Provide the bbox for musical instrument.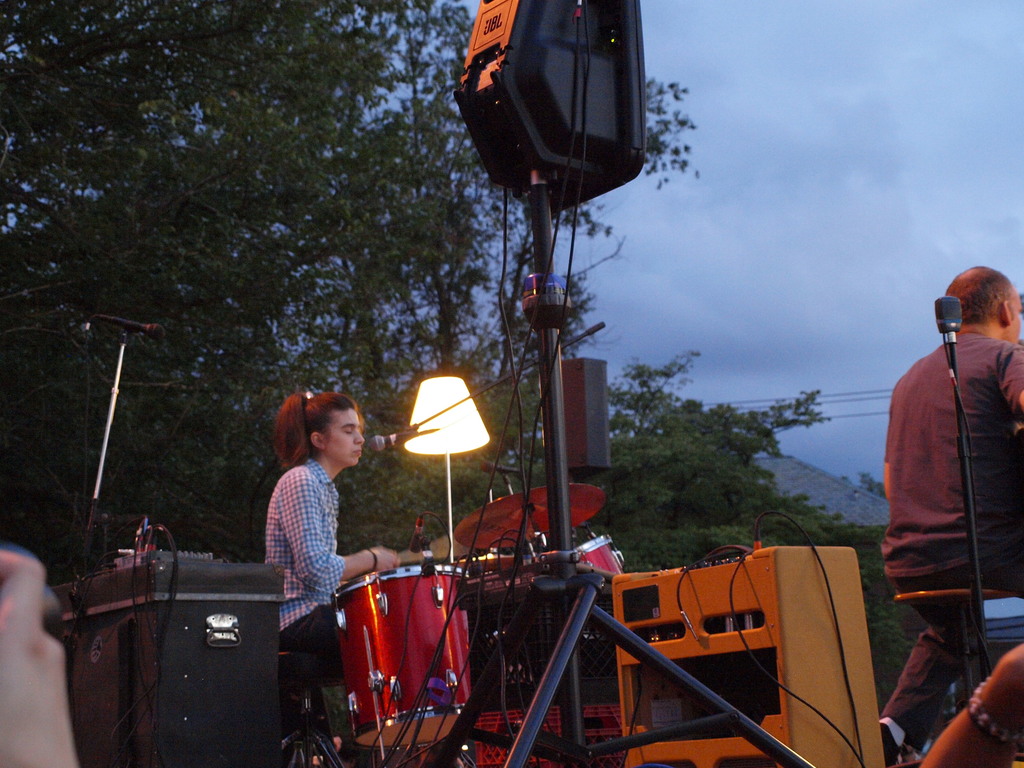
[296, 539, 480, 749].
